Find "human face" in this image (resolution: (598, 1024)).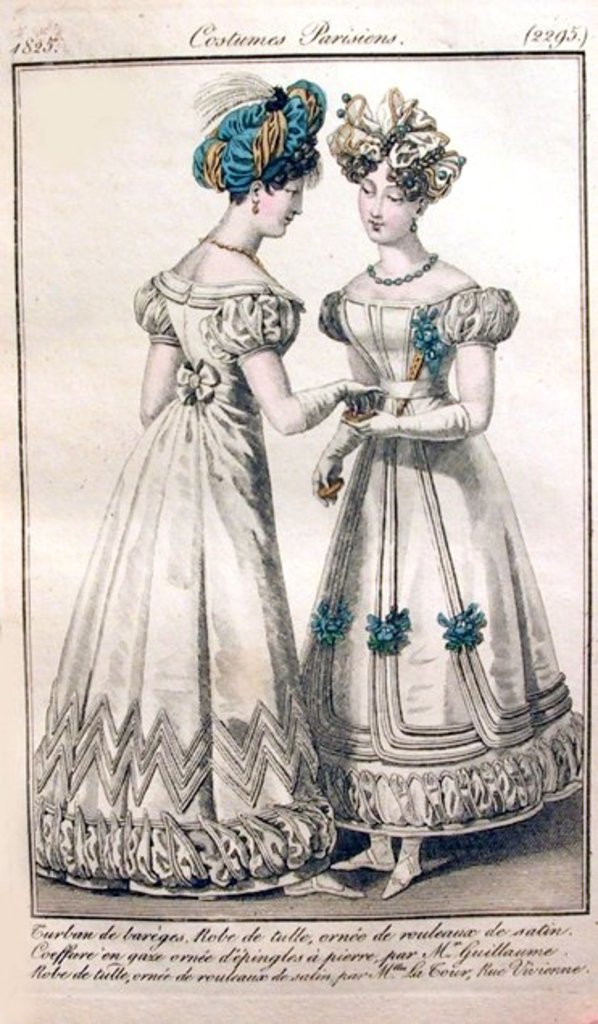
(left=266, top=174, right=301, bottom=235).
